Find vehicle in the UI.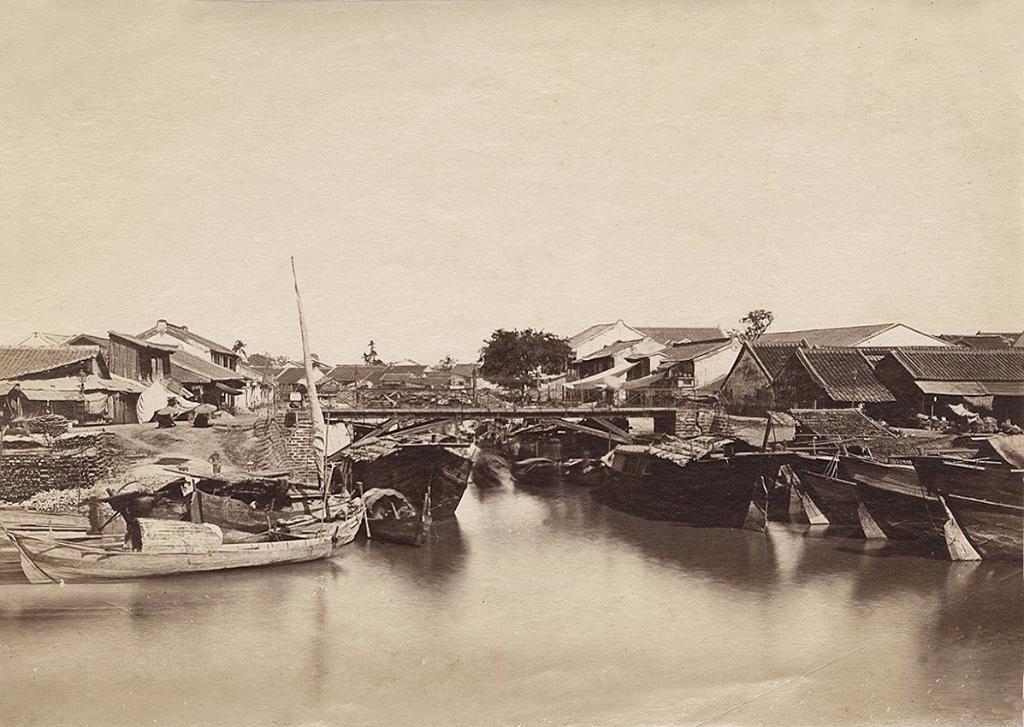
UI element at 0 515 329 582.
